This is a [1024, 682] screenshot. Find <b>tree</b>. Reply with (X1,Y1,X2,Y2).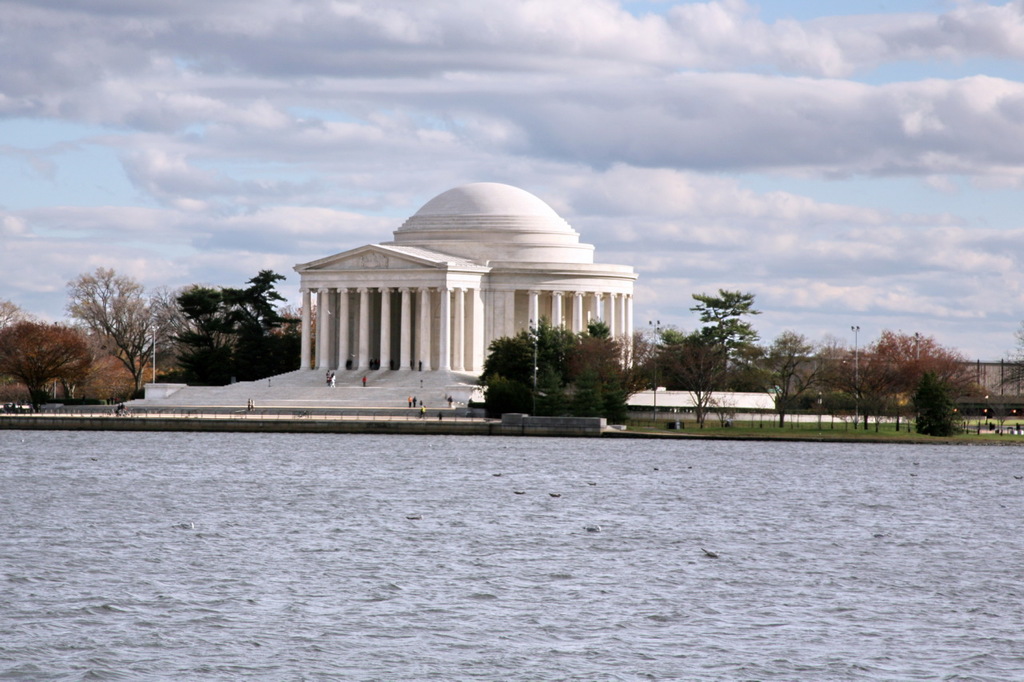
(0,296,22,326).
